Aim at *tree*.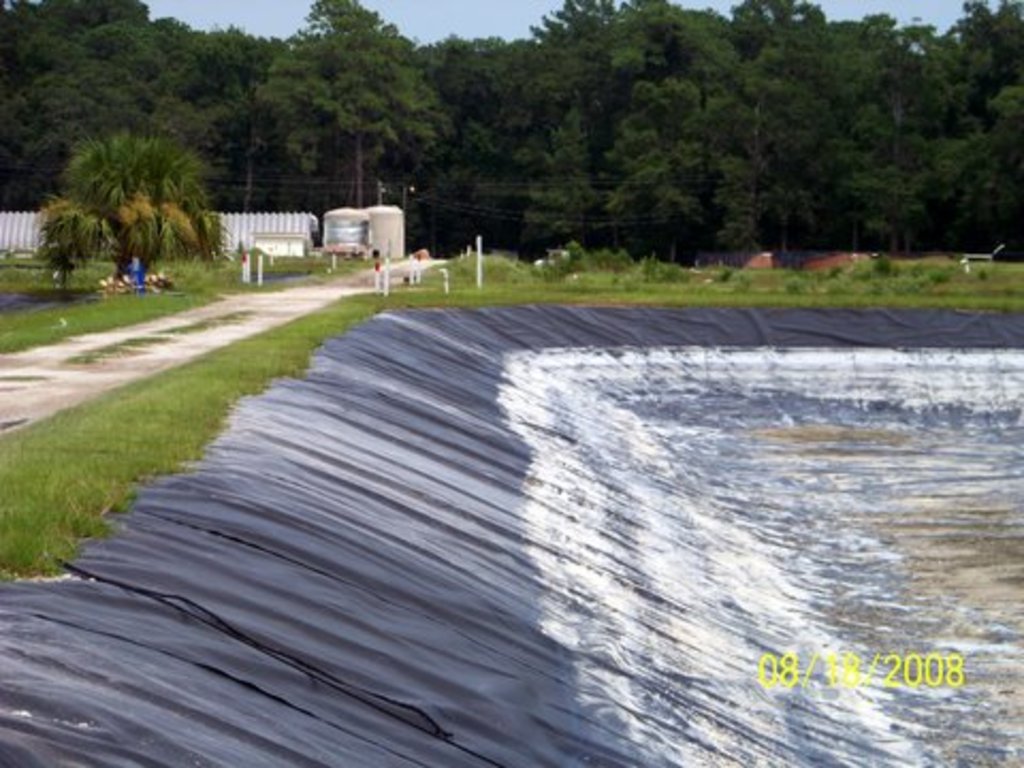
Aimed at bbox=[34, 124, 228, 309].
